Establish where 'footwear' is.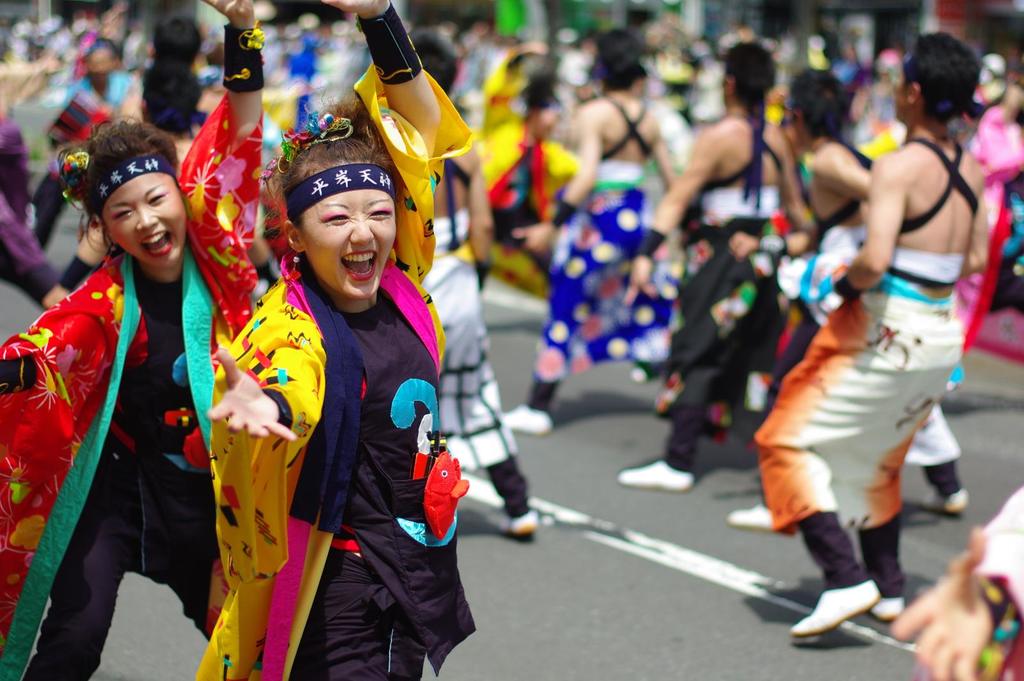
Established at {"x1": 920, "y1": 491, "x2": 976, "y2": 510}.
